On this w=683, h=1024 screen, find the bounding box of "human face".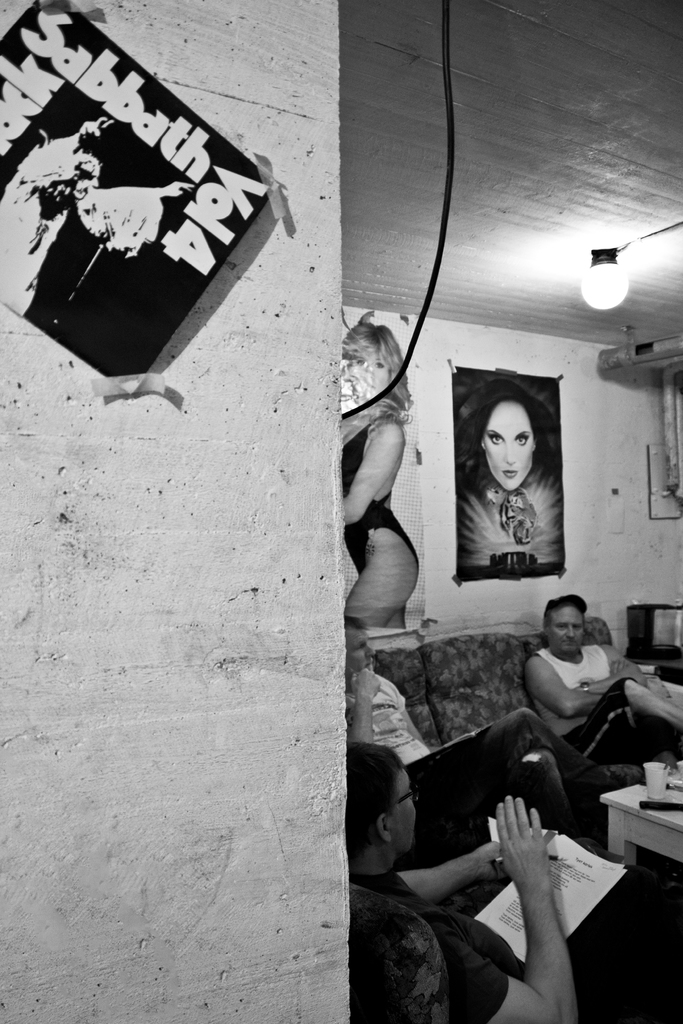
Bounding box: (x1=483, y1=398, x2=536, y2=493).
